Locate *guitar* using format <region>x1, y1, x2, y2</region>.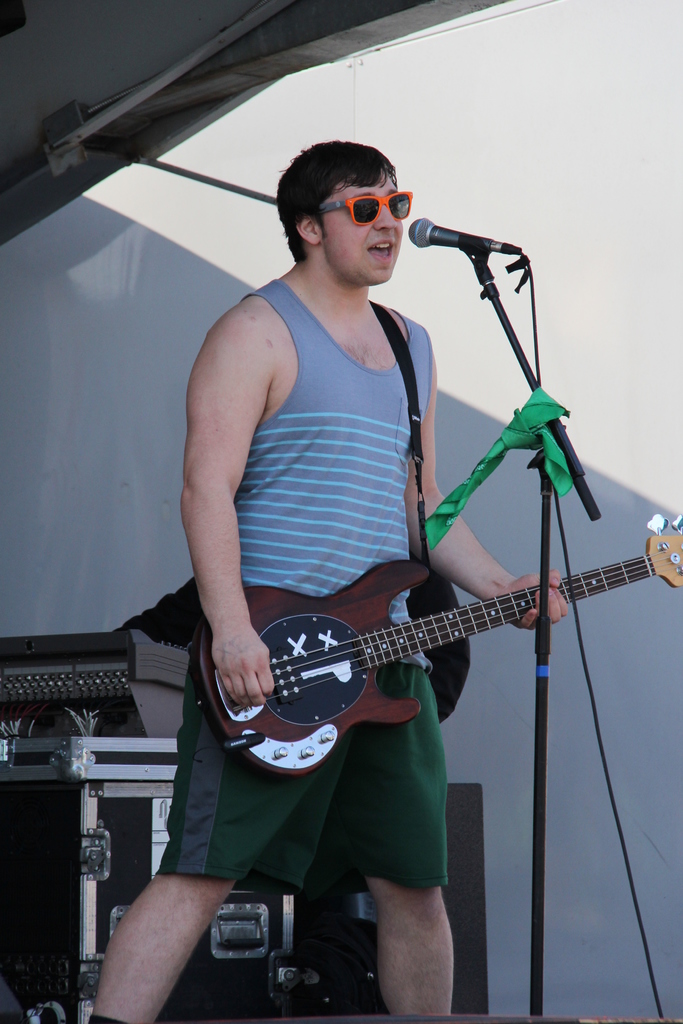
<region>199, 510, 682, 772</region>.
